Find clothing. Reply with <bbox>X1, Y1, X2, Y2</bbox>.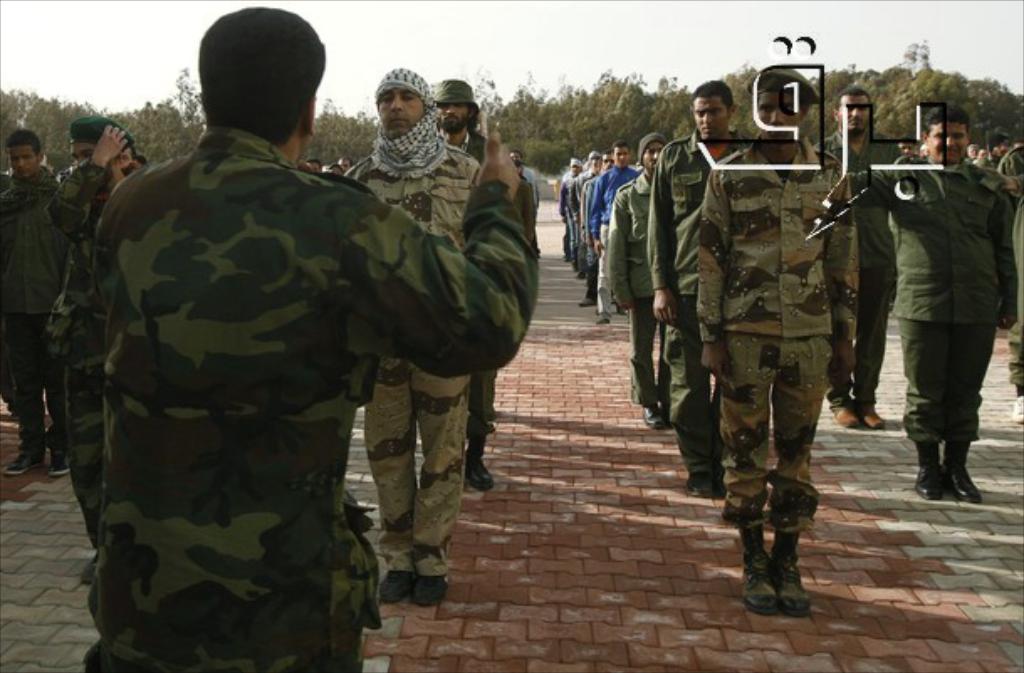
<bbox>999, 151, 1022, 384</bbox>.
